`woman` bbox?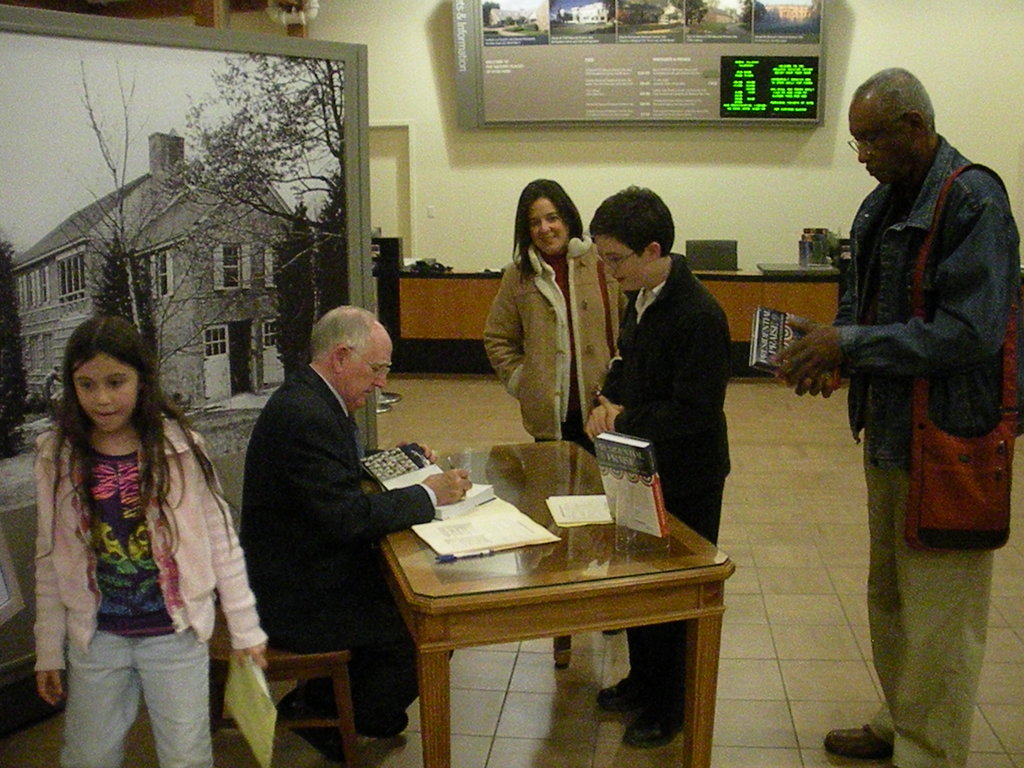
(left=478, top=179, right=628, bottom=454)
